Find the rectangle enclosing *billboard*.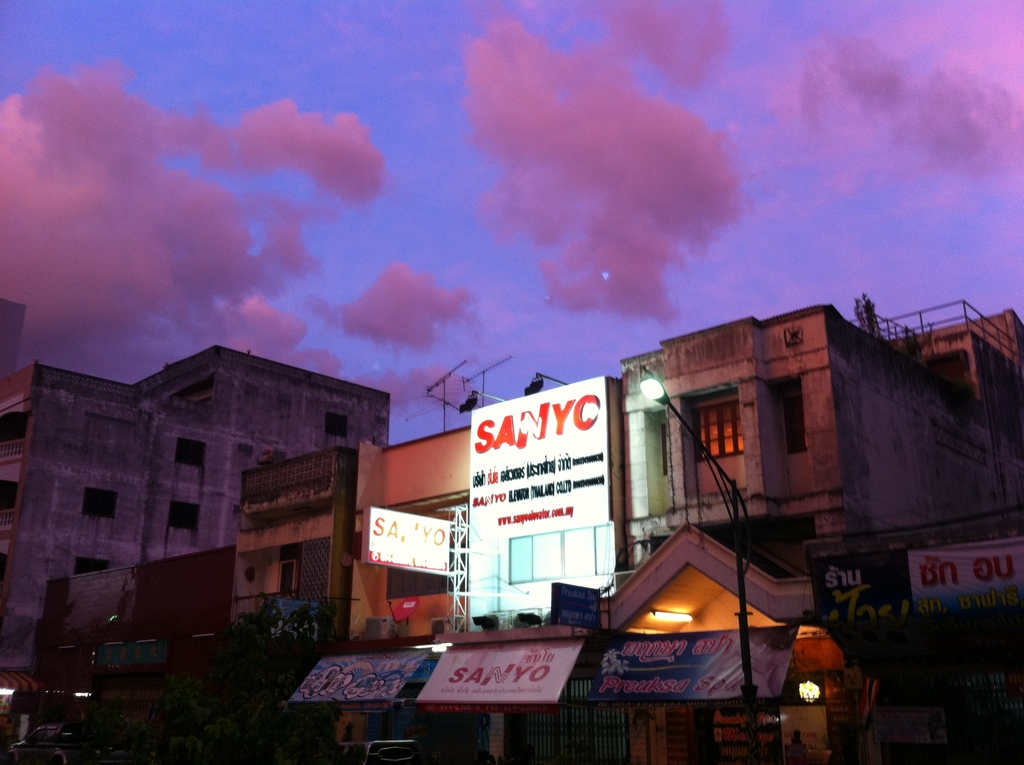
[808,531,1023,635].
